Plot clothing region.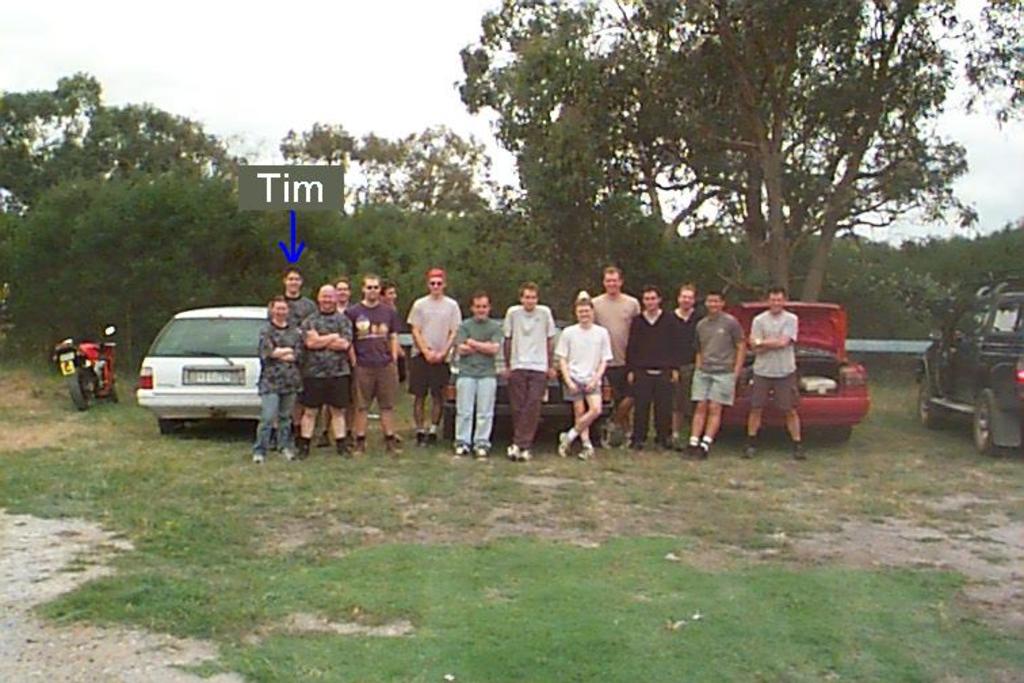
Plotted at (x1=406, y1=293, x2=461, y2=397).
